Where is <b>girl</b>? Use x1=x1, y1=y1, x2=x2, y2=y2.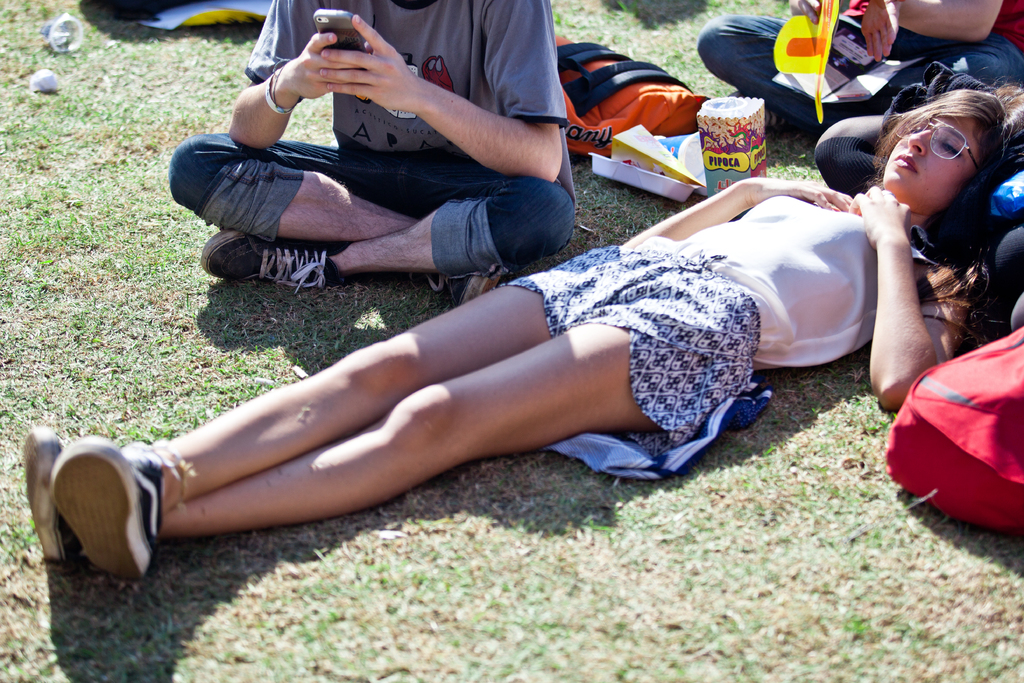
x1=12, y1=63, x2=1023, y2=579.
